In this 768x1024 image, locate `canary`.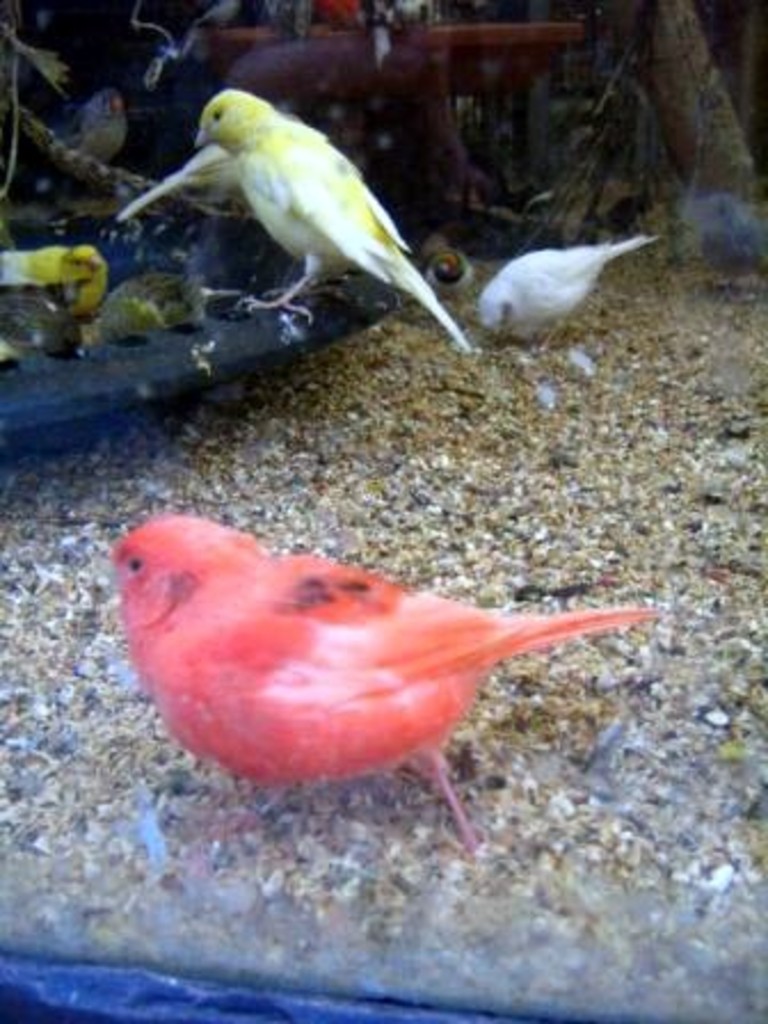
Bounding box: box(482, 233, 651, 354).
